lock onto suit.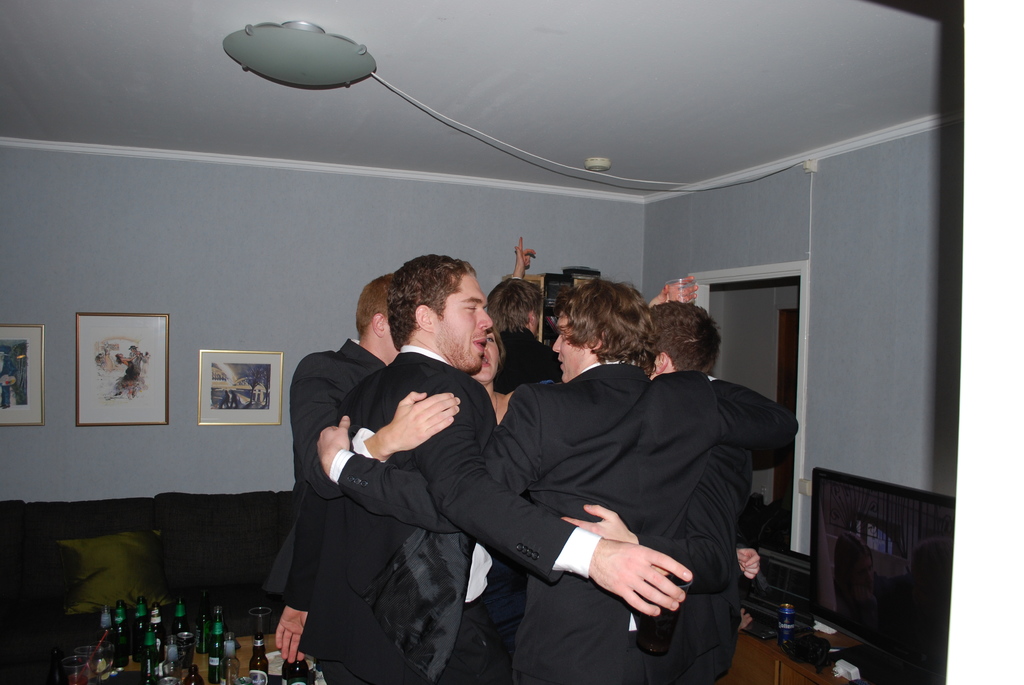
Locked: region(327, 361, 801, 684).
